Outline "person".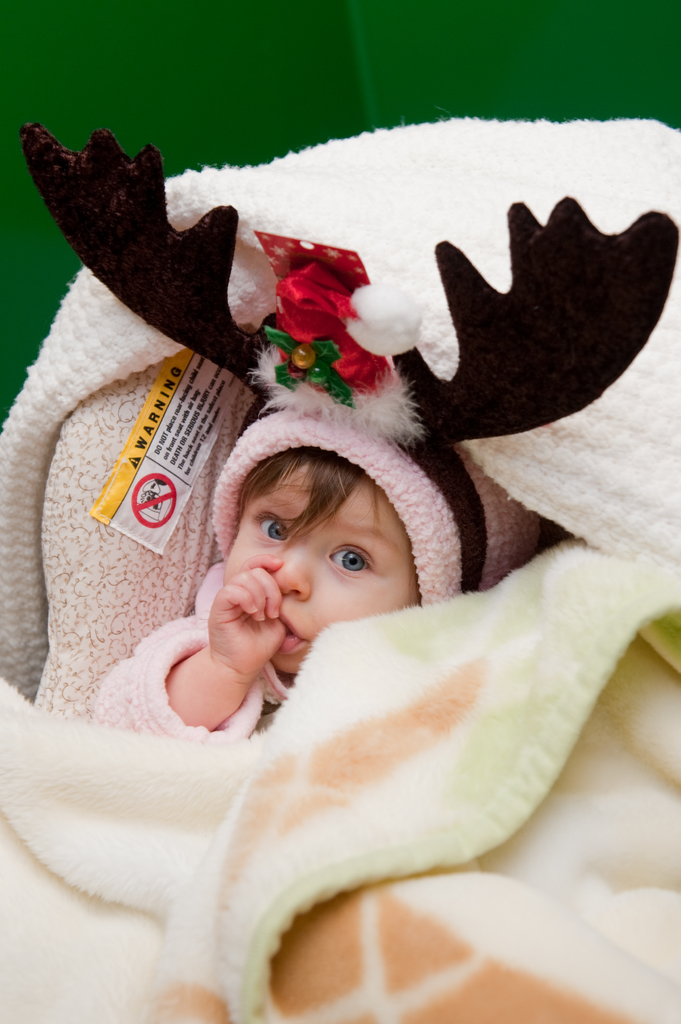
Outline: bbox=[76, 400, 539, 746].
